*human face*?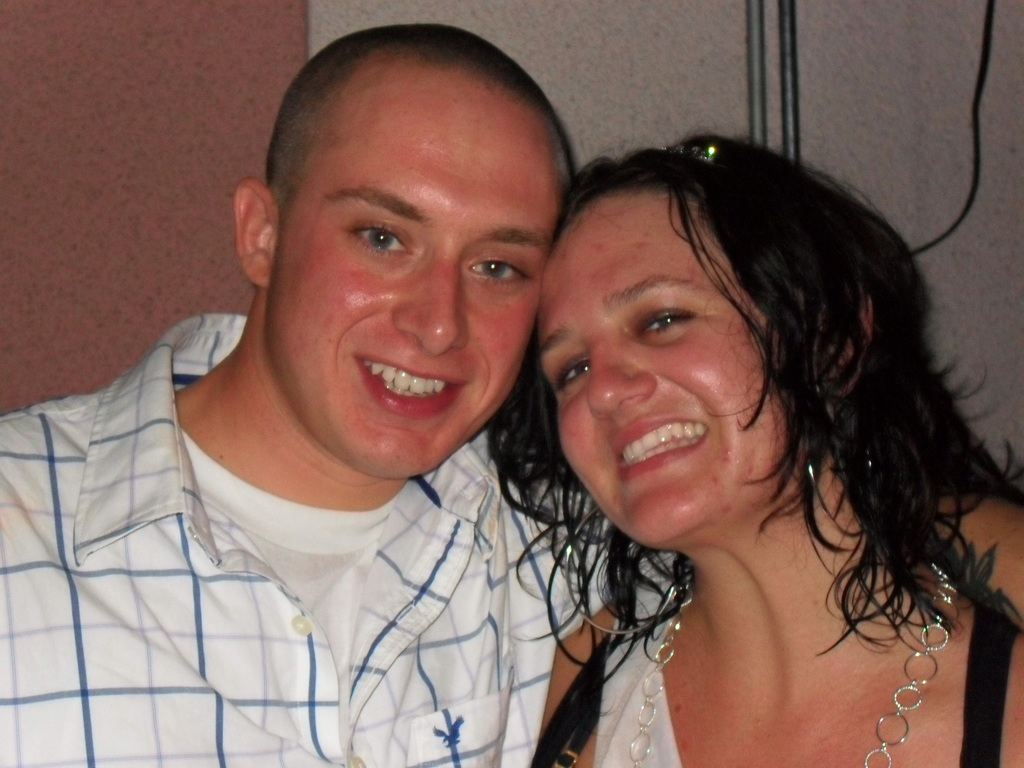
265 56 559 477
